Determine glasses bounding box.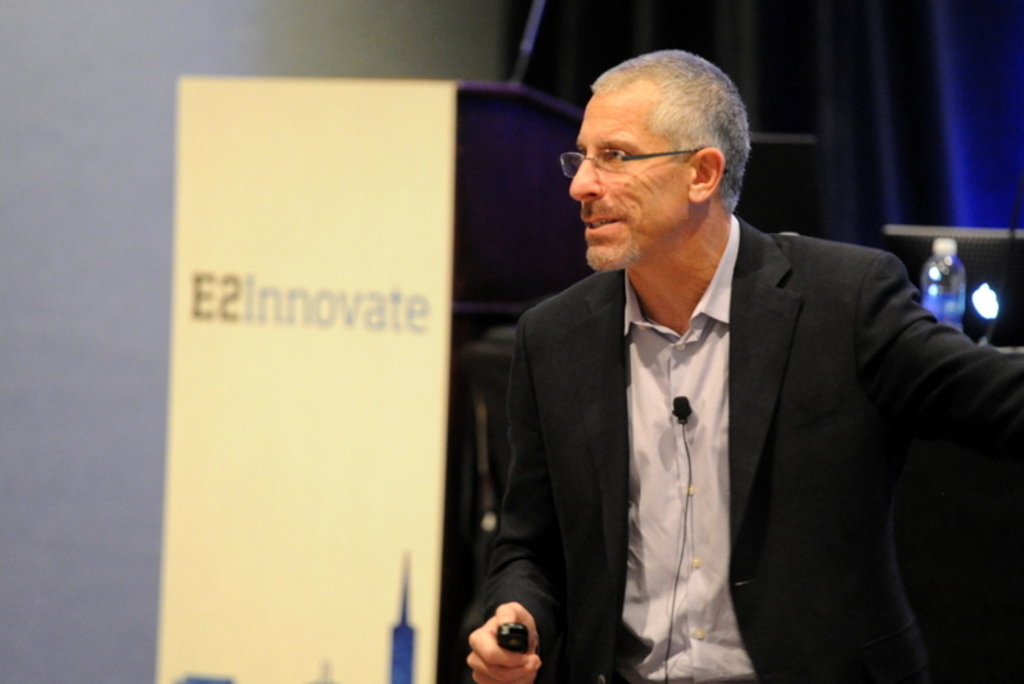
Determined: 559/128/694/177.
